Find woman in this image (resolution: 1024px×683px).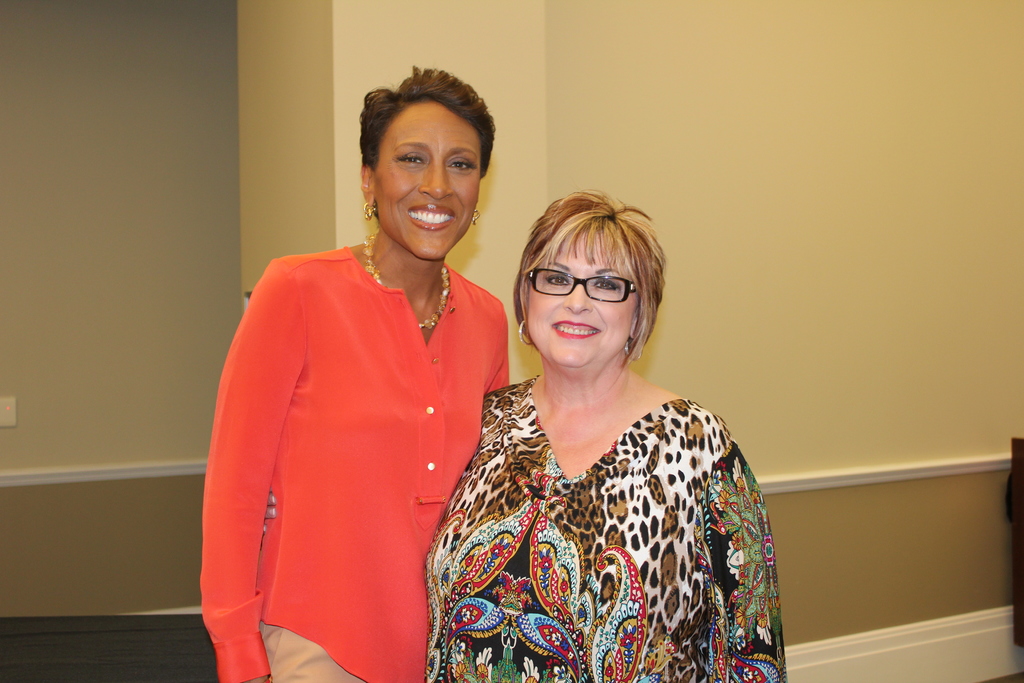
bbox=[200, 65, 511, 682].
